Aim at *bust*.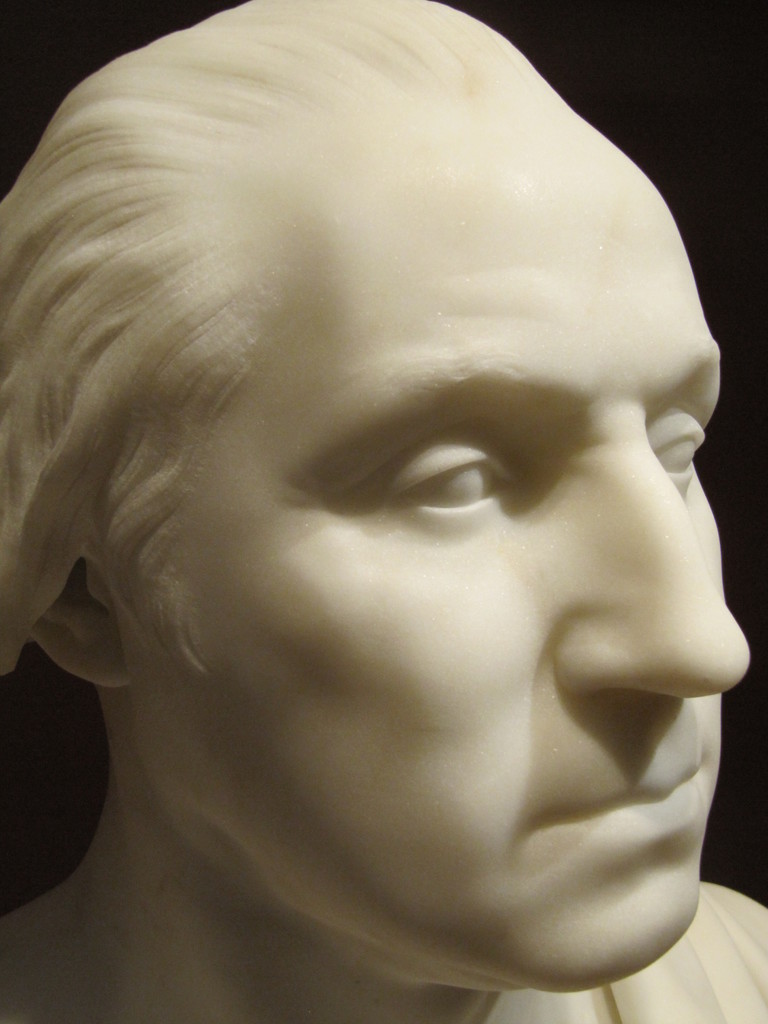
Aimed at detection(0, 0, 767, 1023).
